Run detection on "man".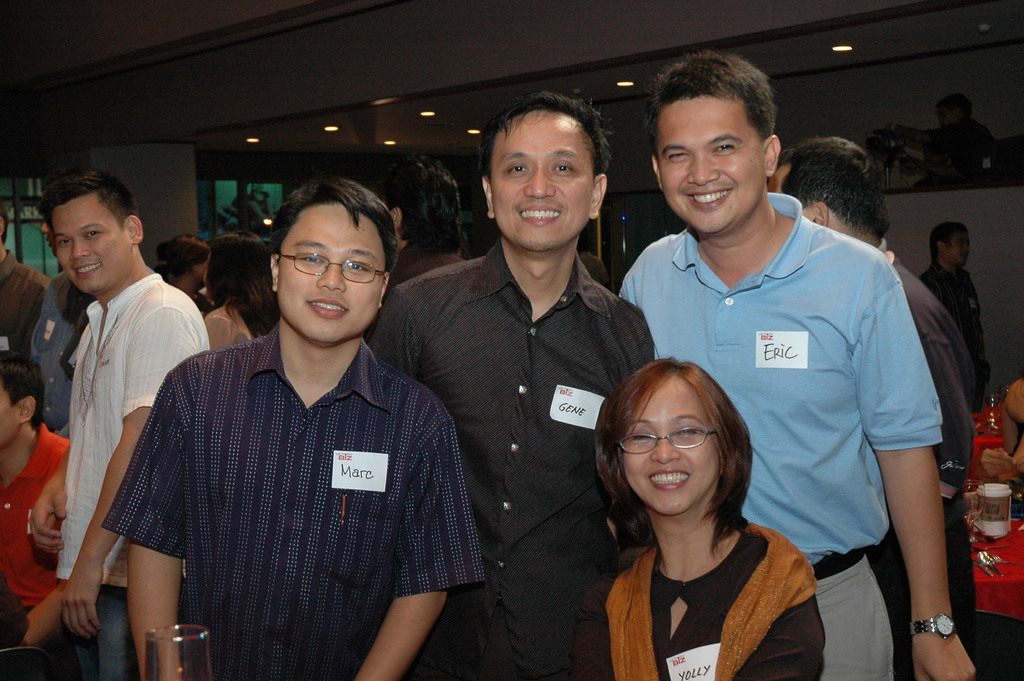
Result: locate(767, 137, 972, 680).
